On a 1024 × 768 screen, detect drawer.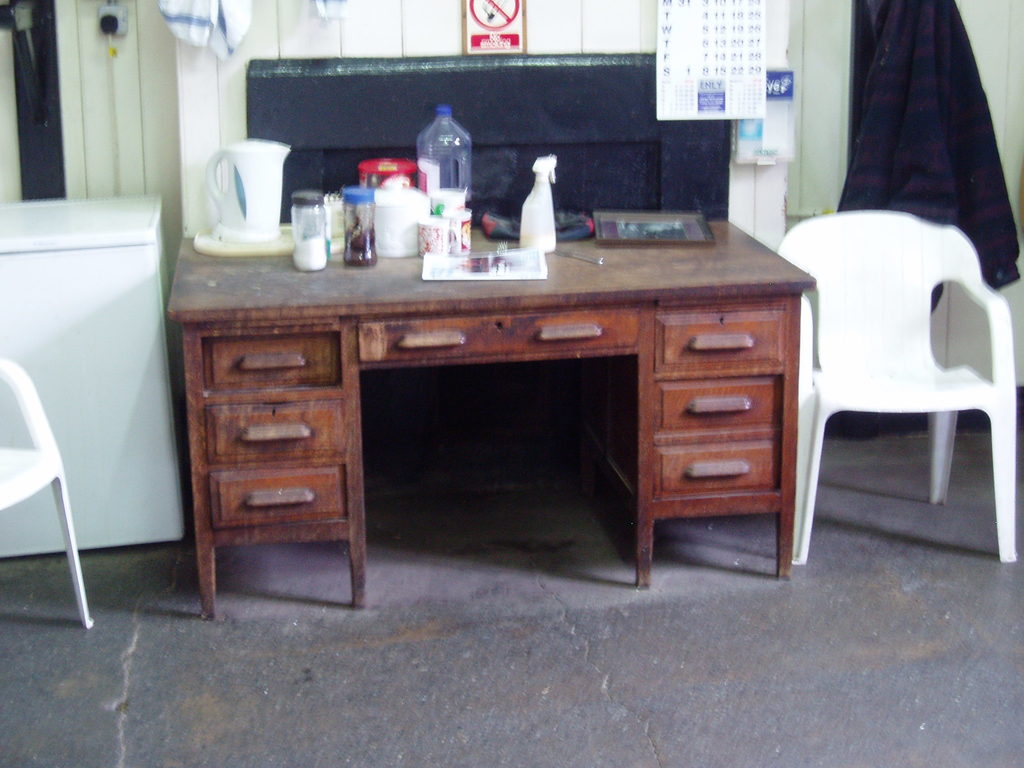
x1=655, y1=376, x2=781, y2=429.
